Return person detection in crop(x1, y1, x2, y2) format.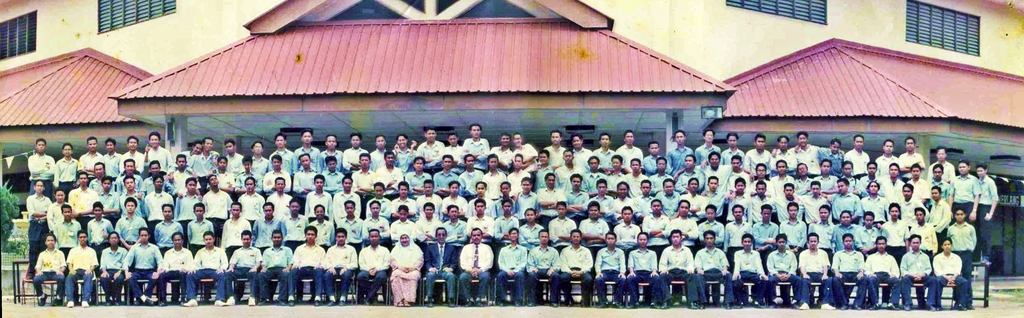
crop(32, 235, 68, 304).
